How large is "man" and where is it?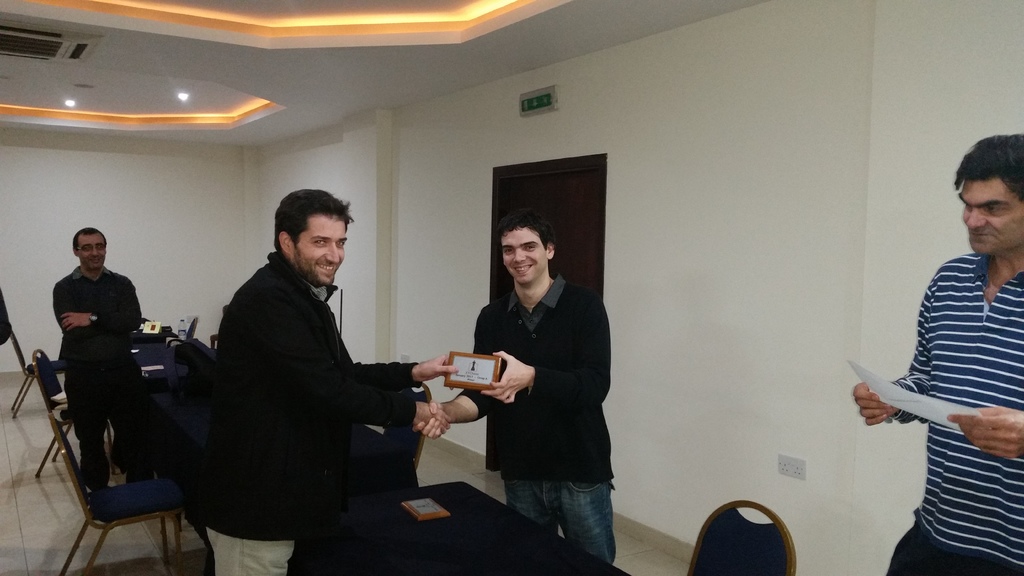
Bounding box: 850 129 1023 575.
